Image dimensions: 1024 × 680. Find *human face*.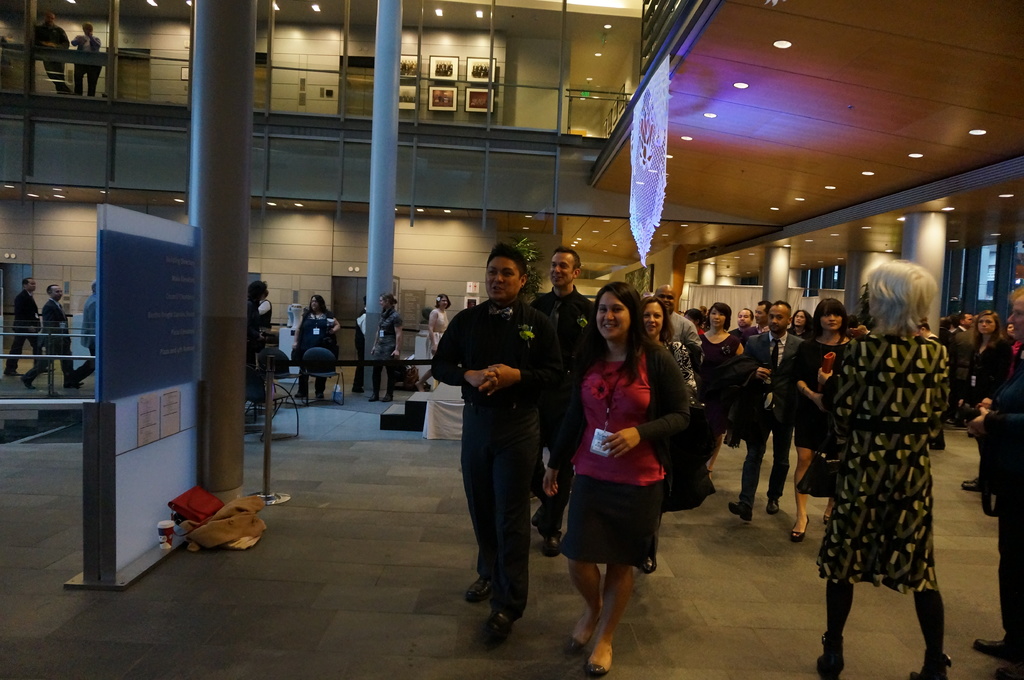
552/251/572/282.
